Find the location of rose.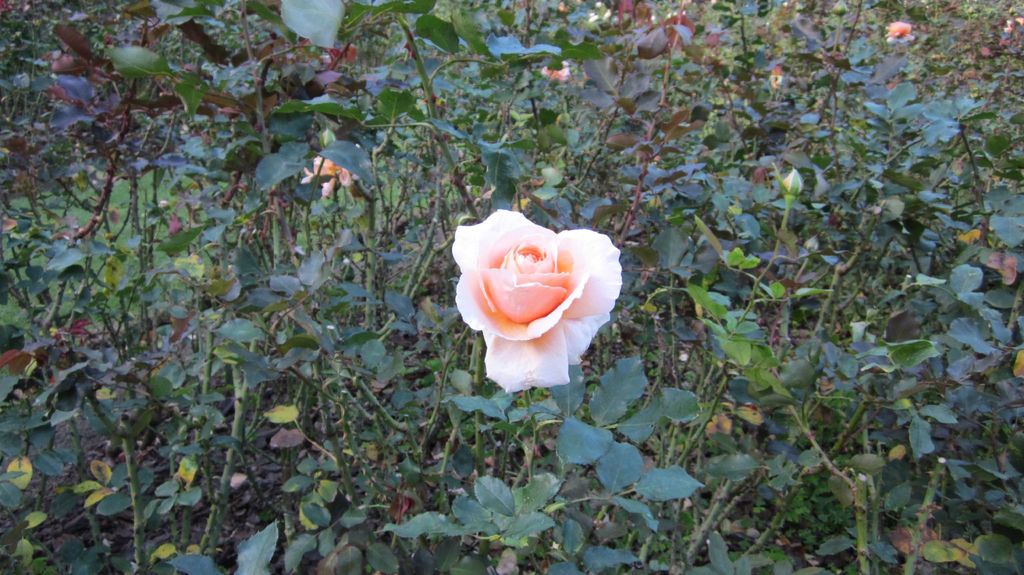
Location: <bbox>297, 156, 352, 197</bbox>.
